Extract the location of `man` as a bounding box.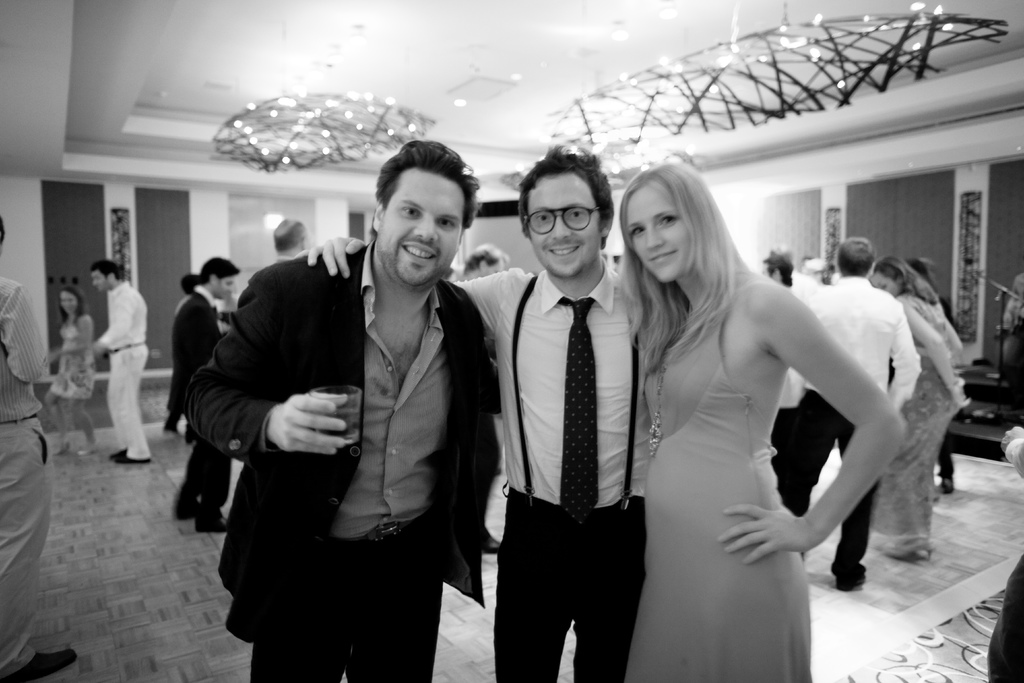
region(165, 268, 195, 434).
